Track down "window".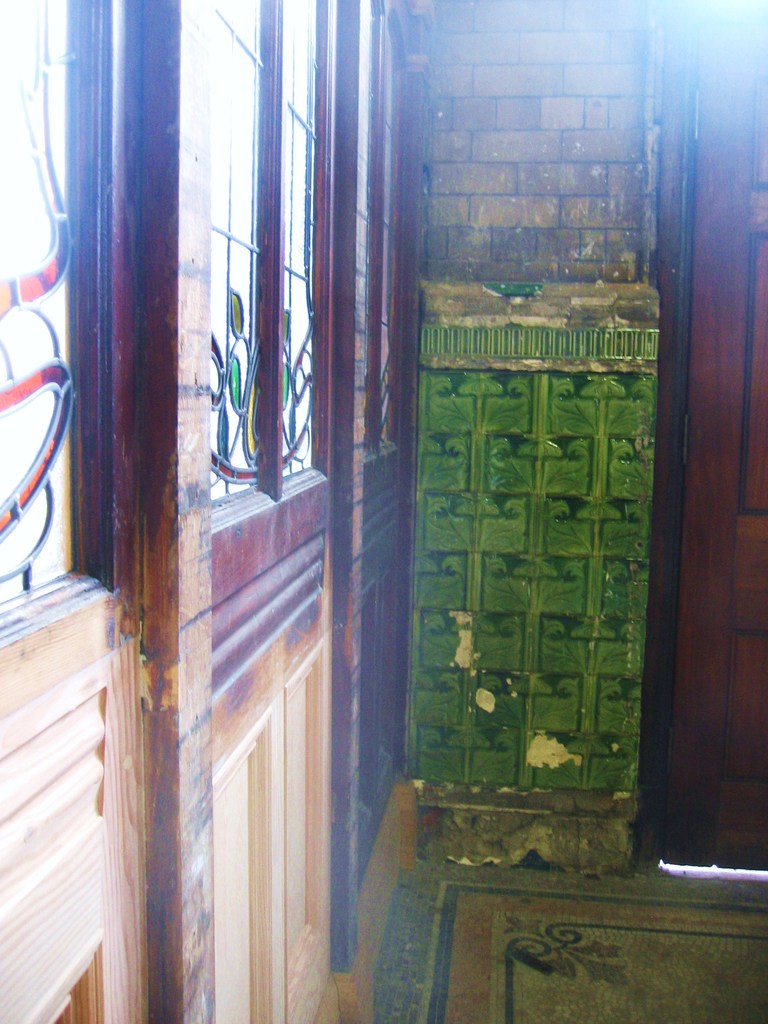
Tracked to (180,0,257,504).
